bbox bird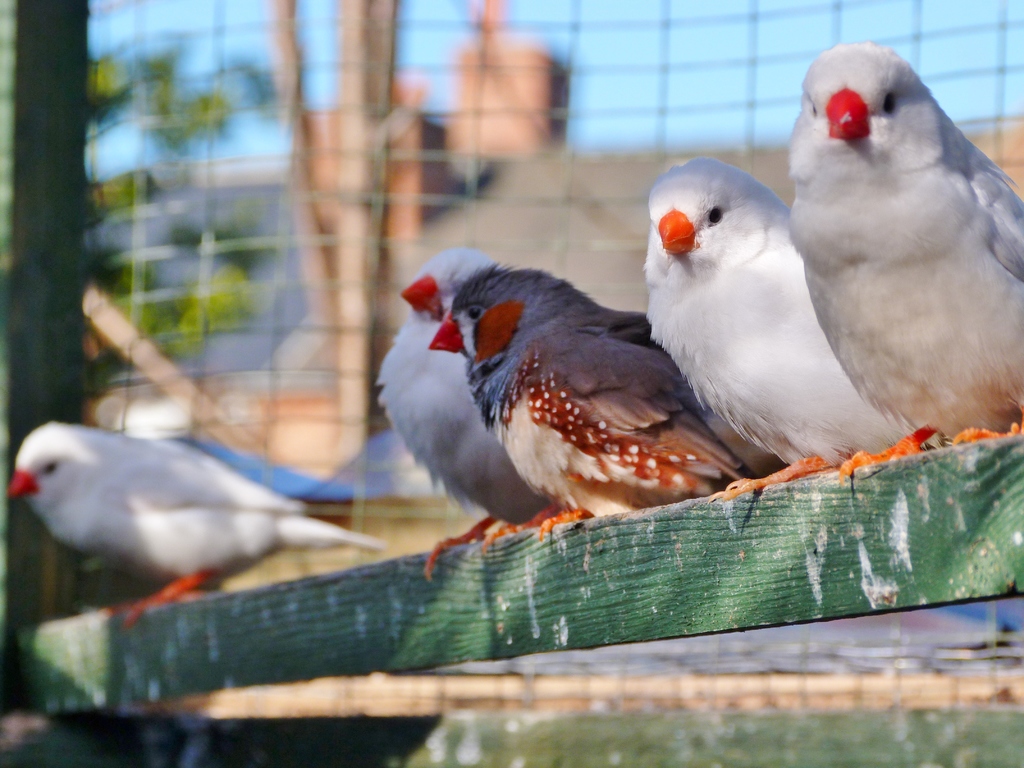
Rect(6, 416, 390, 627)
